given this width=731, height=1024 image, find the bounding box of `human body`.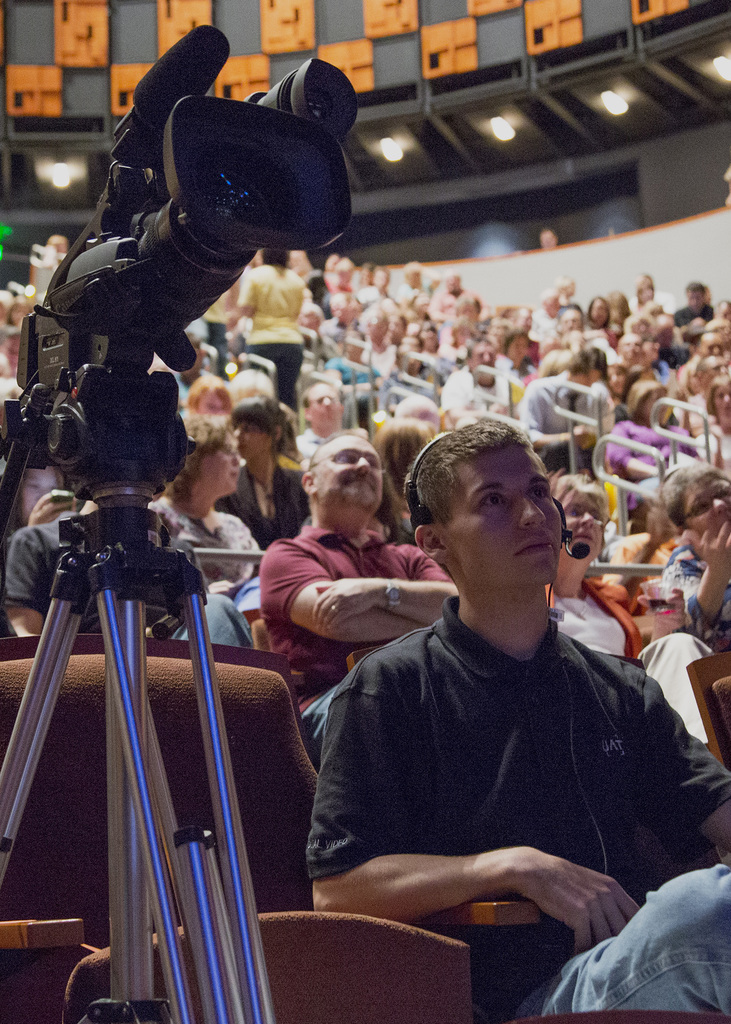
603:289:629:353.
